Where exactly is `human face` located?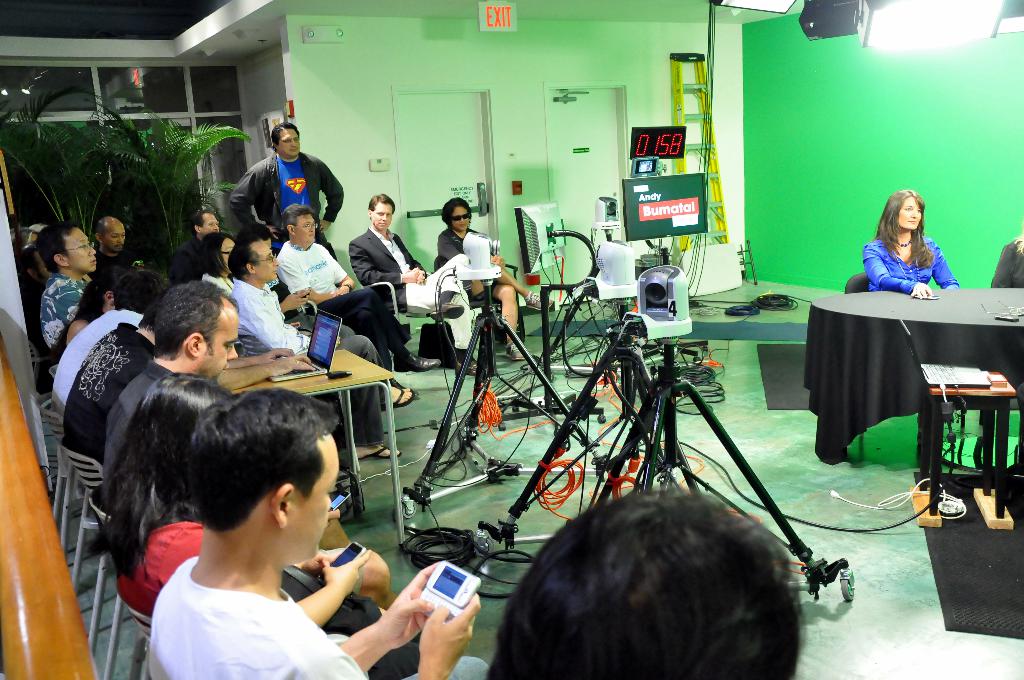
Its bounding box is box(287, 446, 342, 560).
